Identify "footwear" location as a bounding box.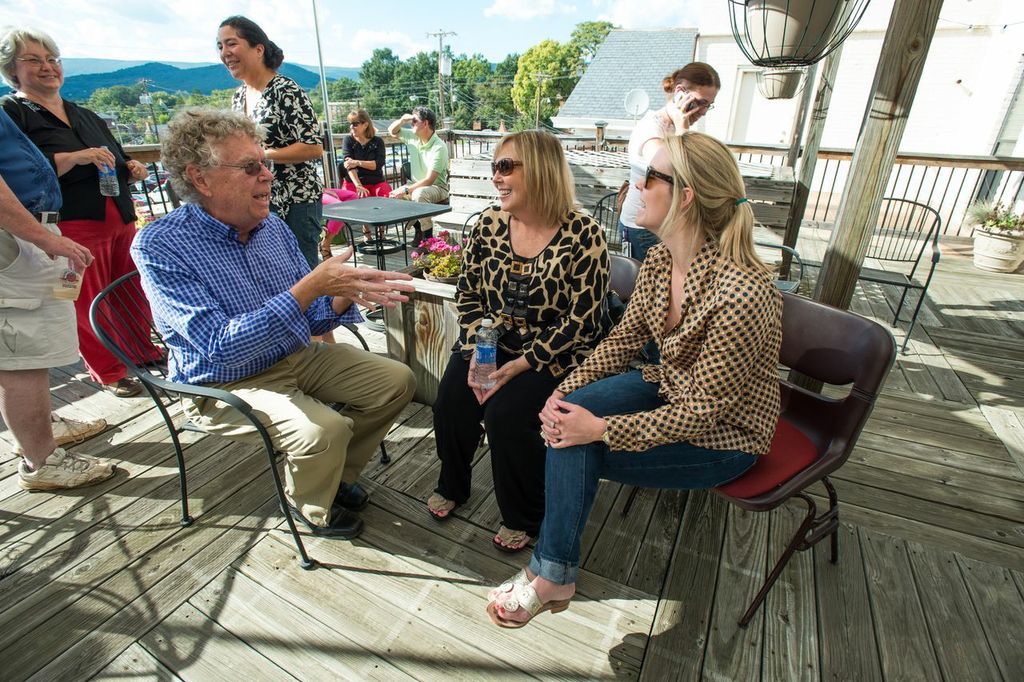
bbox=(486, 530, 538, 559).
